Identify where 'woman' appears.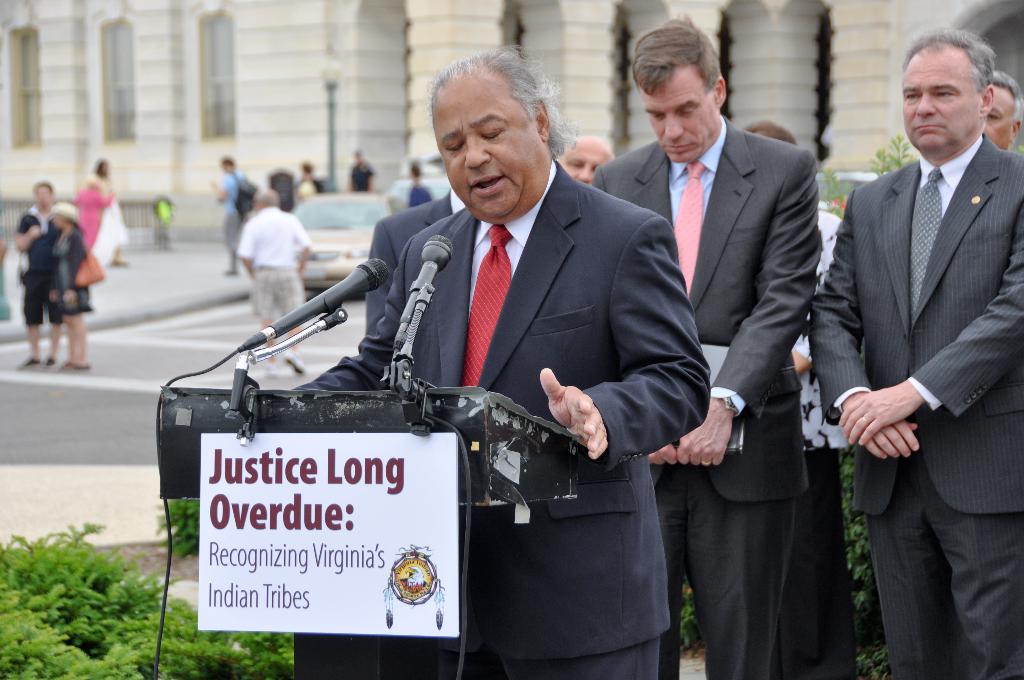
Appears at 52/204/84/376.
